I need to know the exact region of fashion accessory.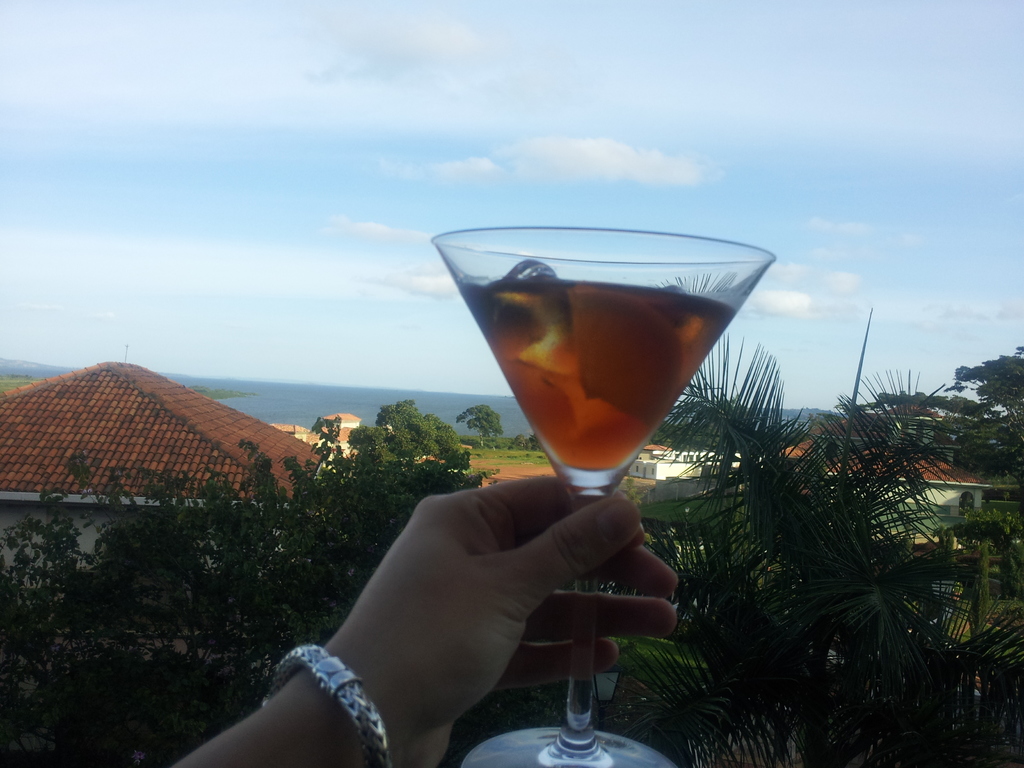
Region: 262 643 394 767.
